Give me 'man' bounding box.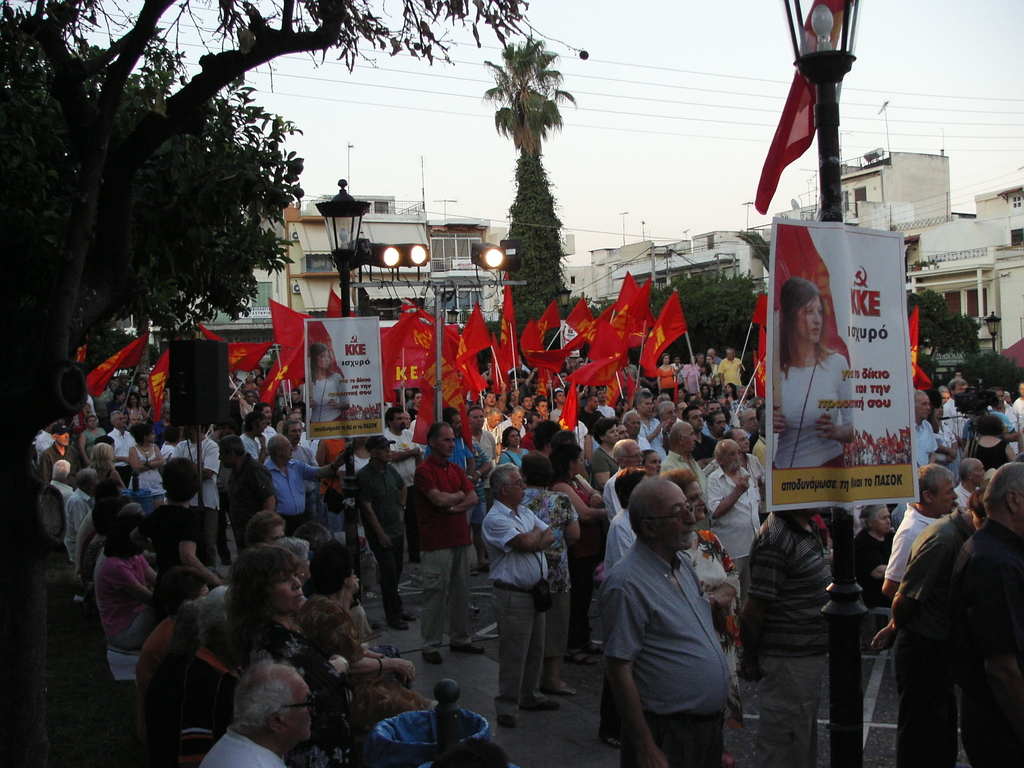
(x1=952, y1=466, x2=1022, y2=767).
